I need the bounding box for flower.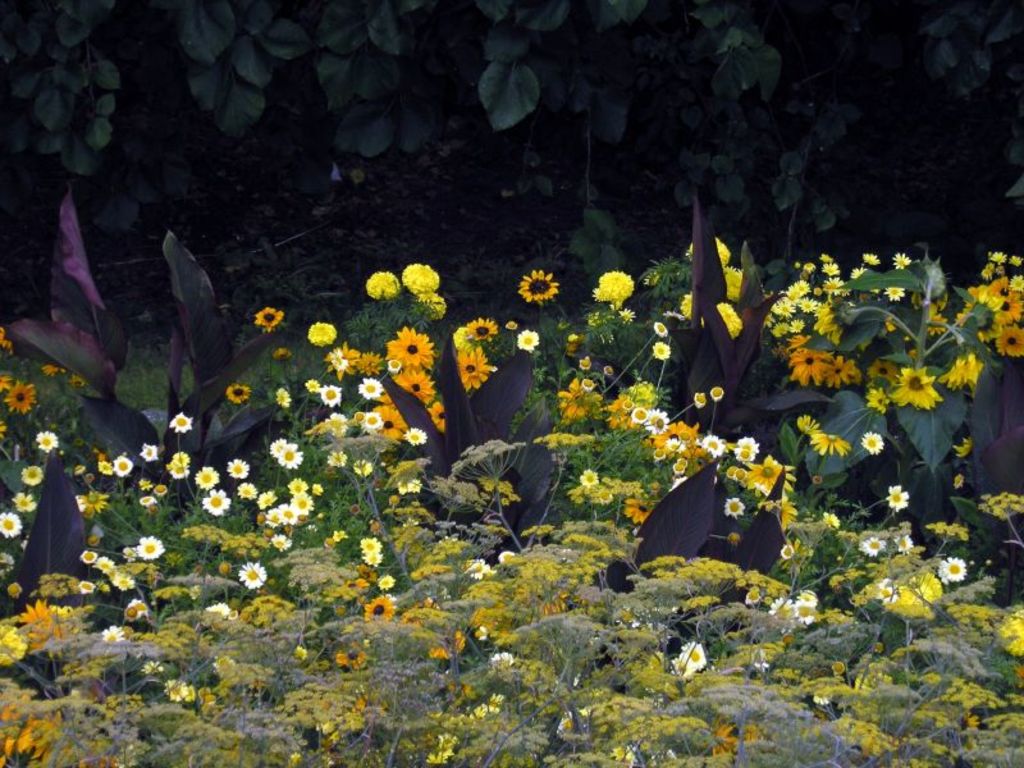
Here it is: x1=37, y1=429, x2=61, y2=451.
